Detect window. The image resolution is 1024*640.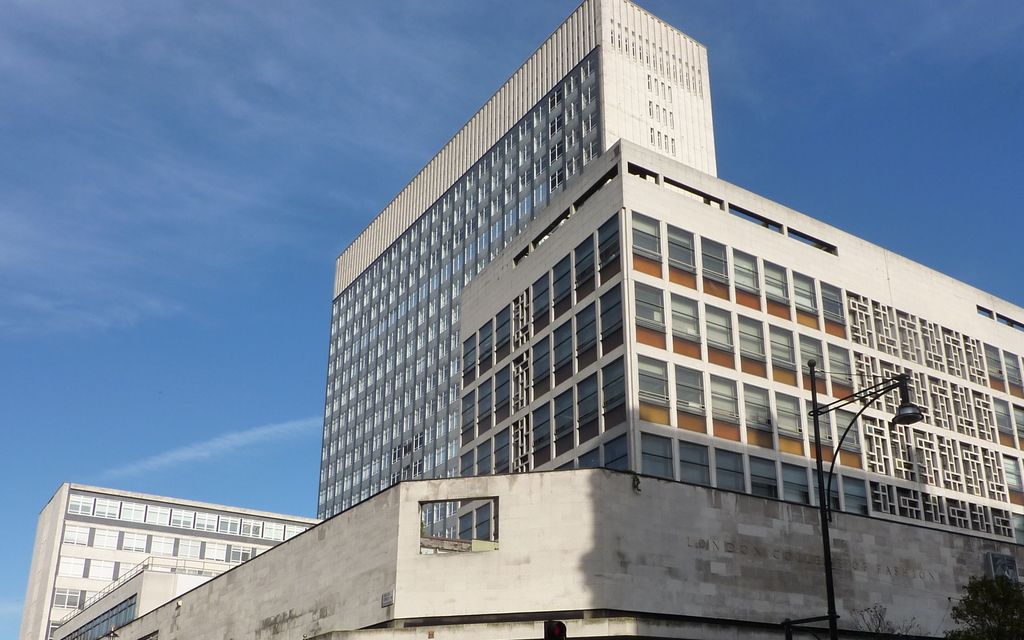
(826, 402, 867, 475).
